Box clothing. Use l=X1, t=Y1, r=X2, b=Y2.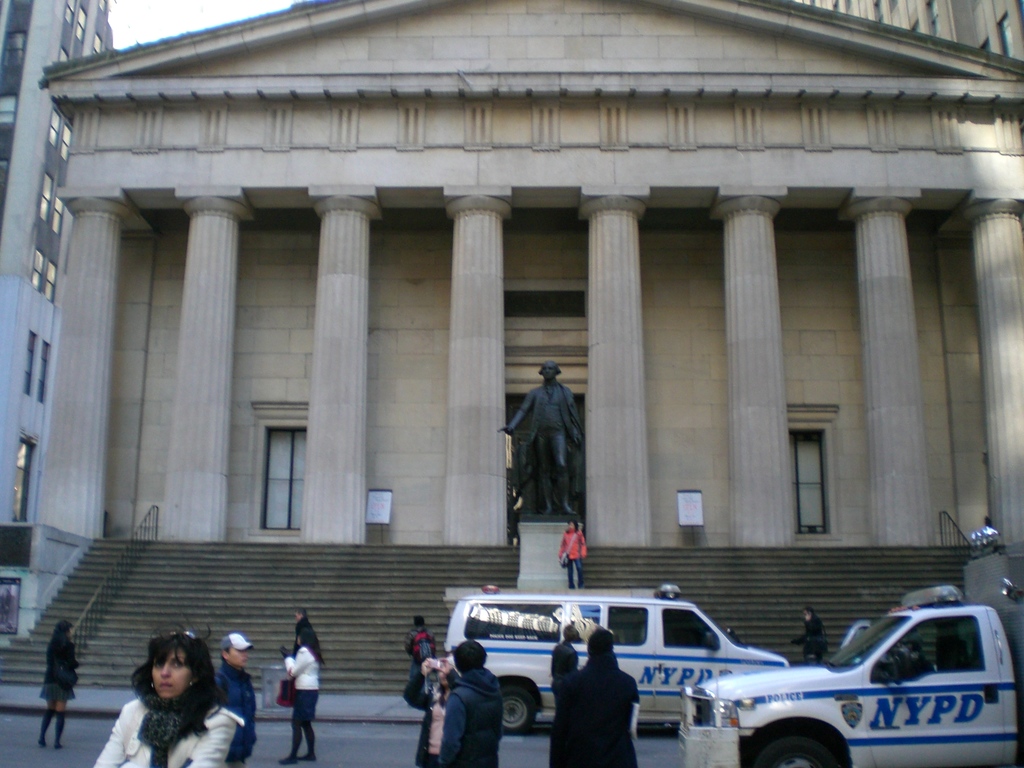
l=436, t=669, r=505, b=767.
